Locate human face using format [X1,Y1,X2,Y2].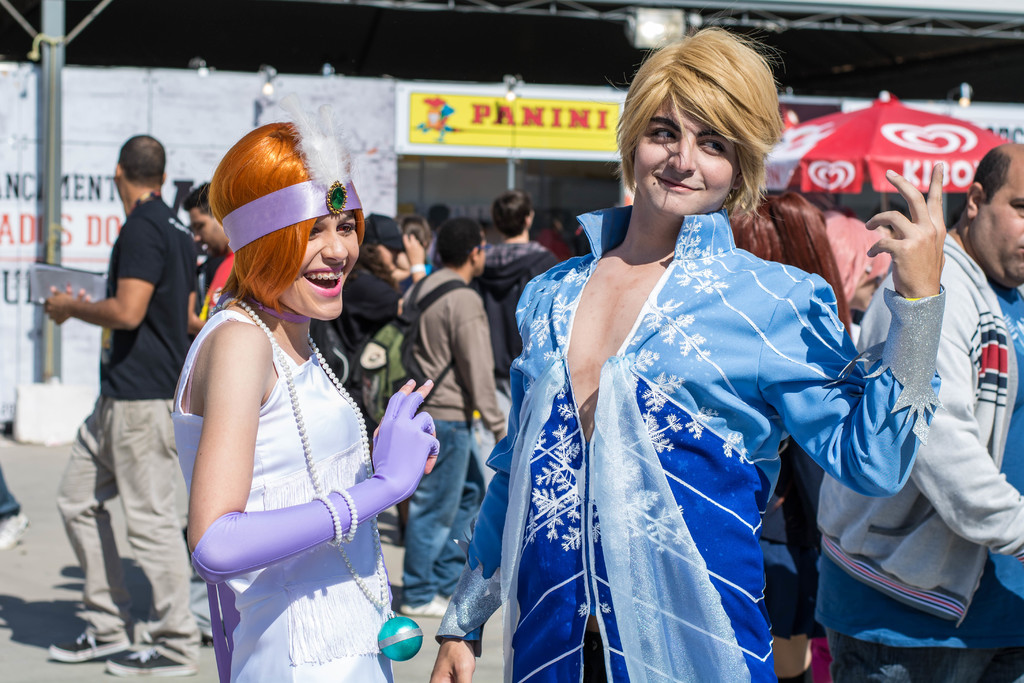
[973,173,1023,283].
